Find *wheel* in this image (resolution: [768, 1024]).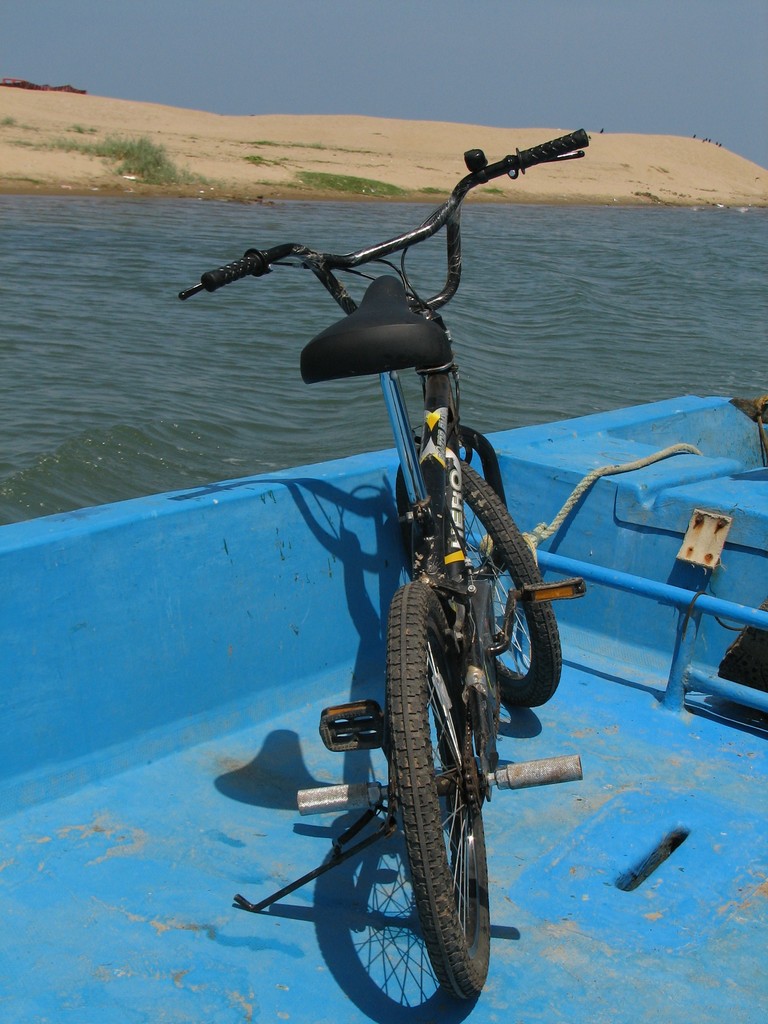
355, 589, 516, 982.
